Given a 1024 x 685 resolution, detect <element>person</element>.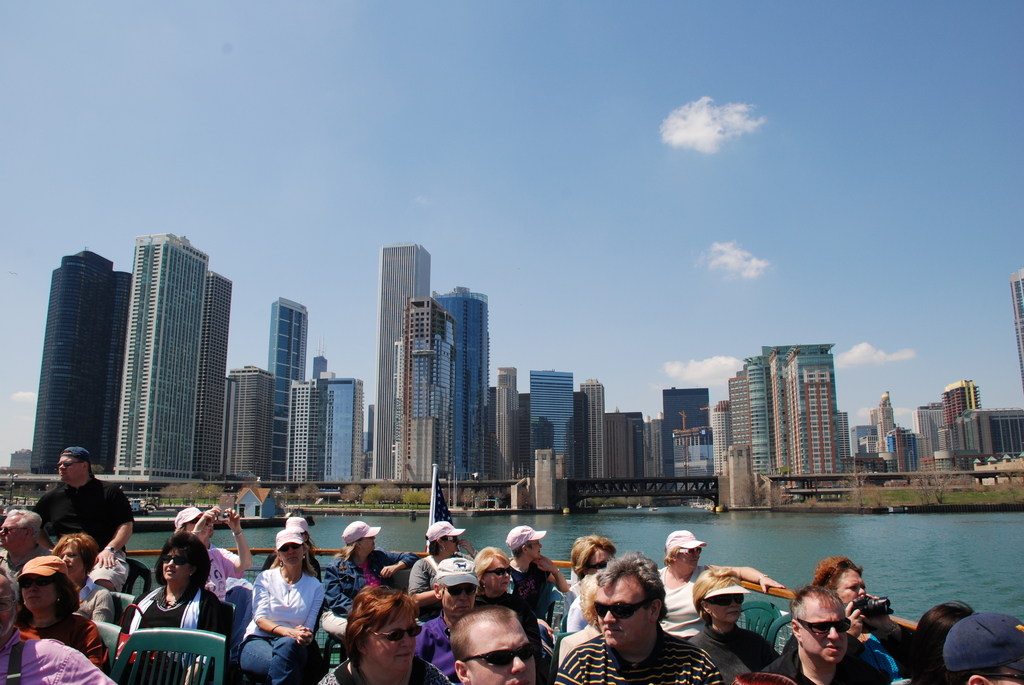
bbox=(317, 579, 450, 684).
